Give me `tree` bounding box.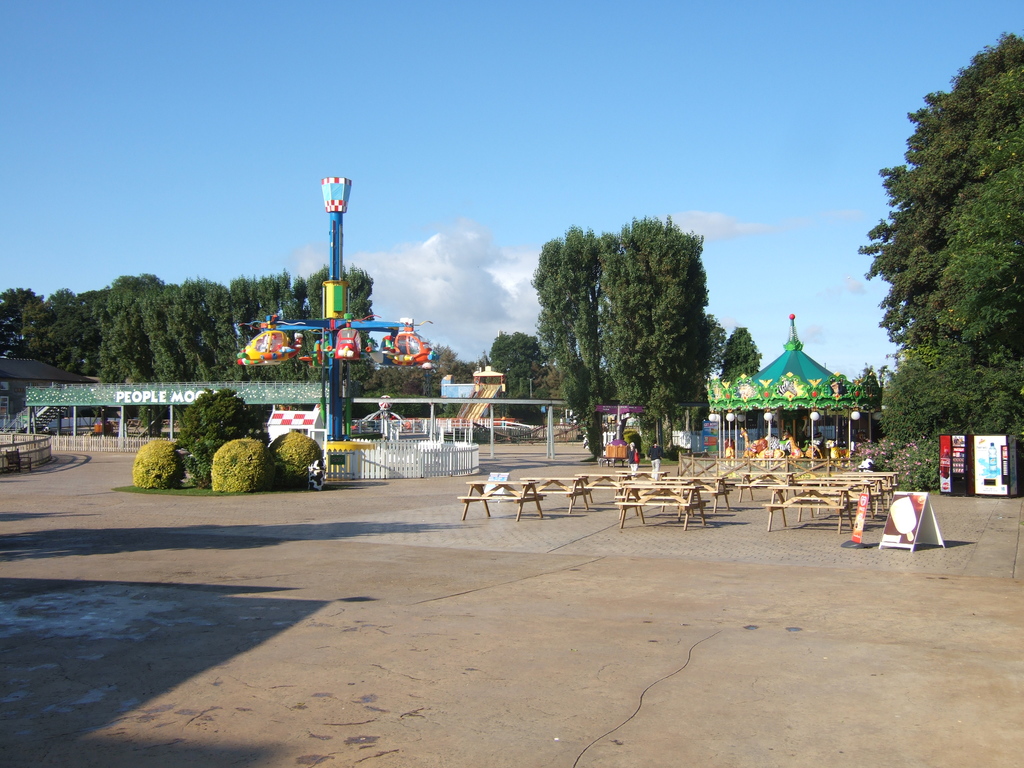
34:285:97:380.
